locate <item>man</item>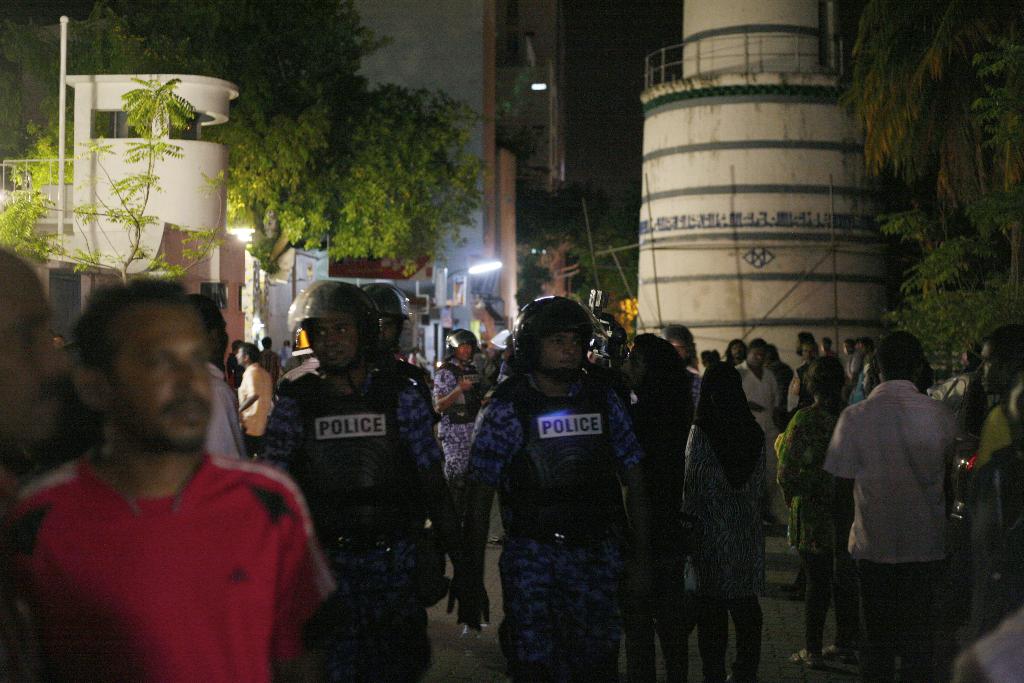
(358, 279, 438, 441)
